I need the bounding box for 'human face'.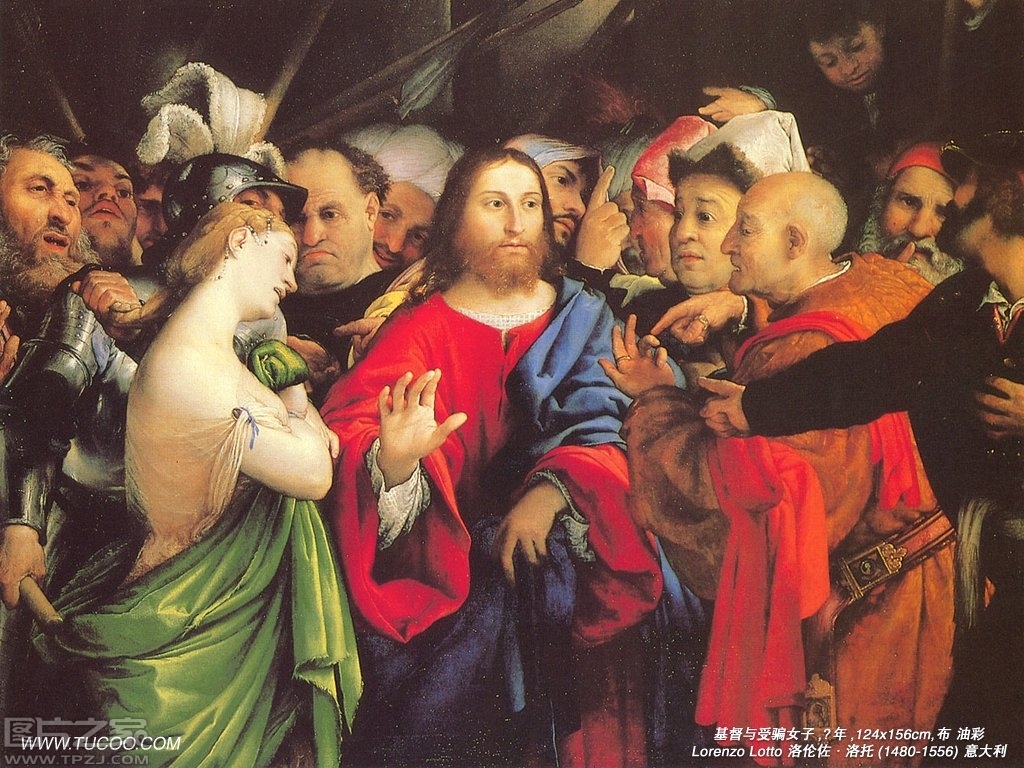
Here it is: {"left": 629, "top": 185, "right": 673, "bottom": 278}.
